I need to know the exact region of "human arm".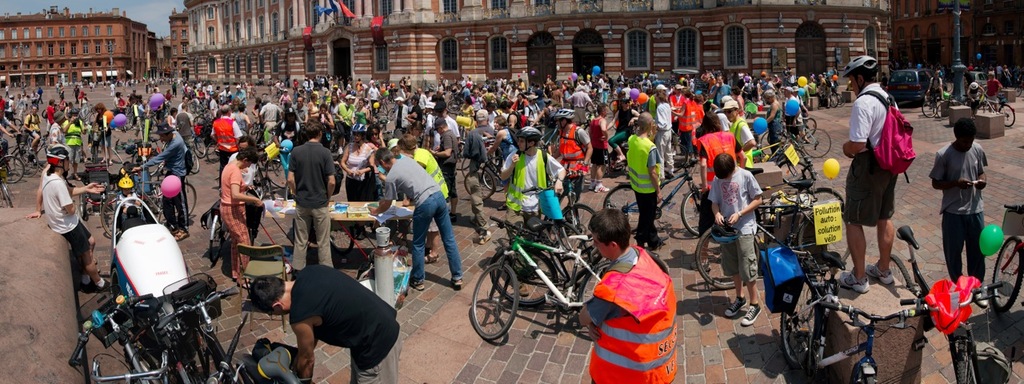
Region: (x1=62, y1=187, x2=74, y2=213).
